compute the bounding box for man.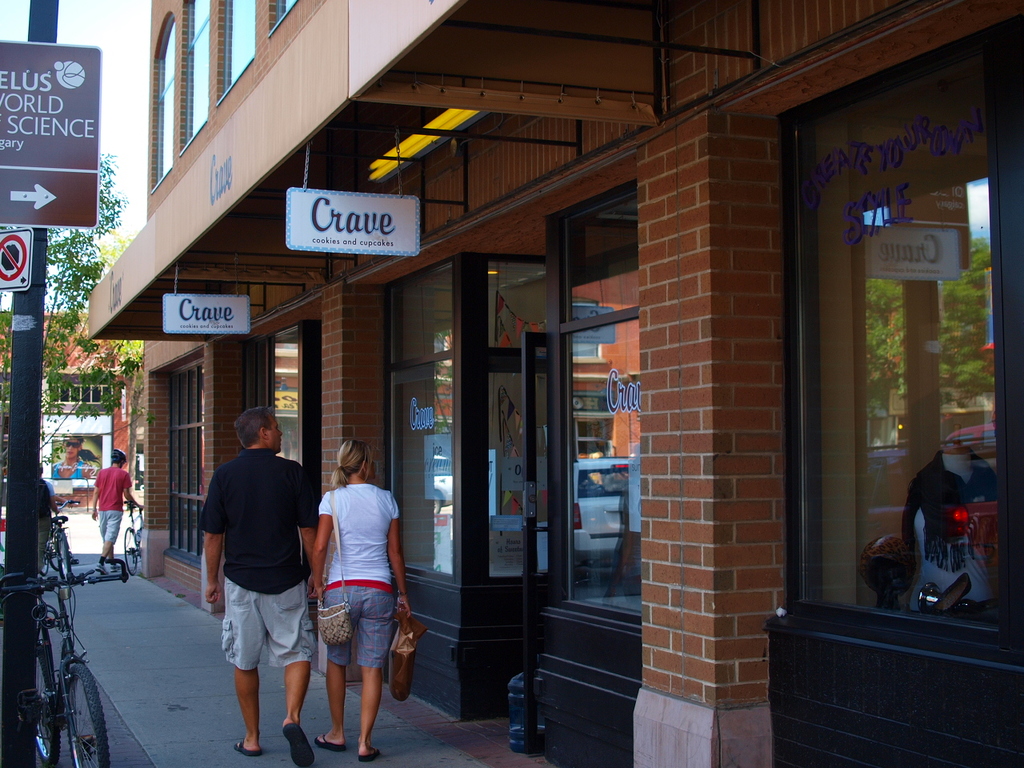
50/434/86/479.
